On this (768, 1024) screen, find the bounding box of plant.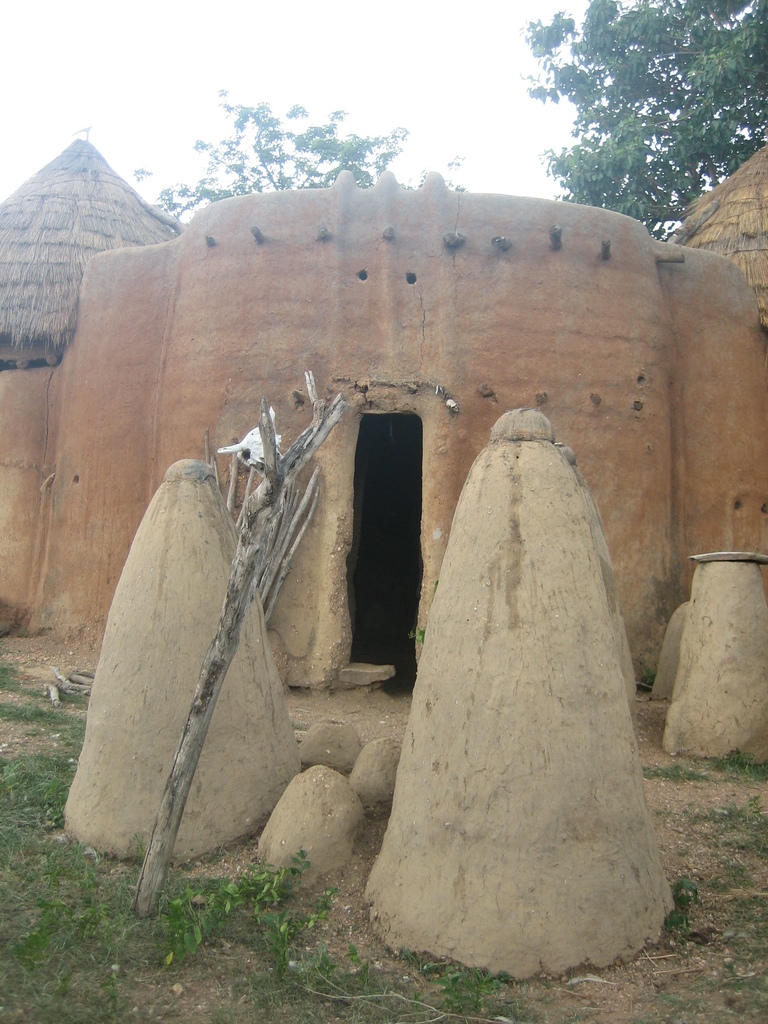
Bounding box: 159,835,453,1023.
